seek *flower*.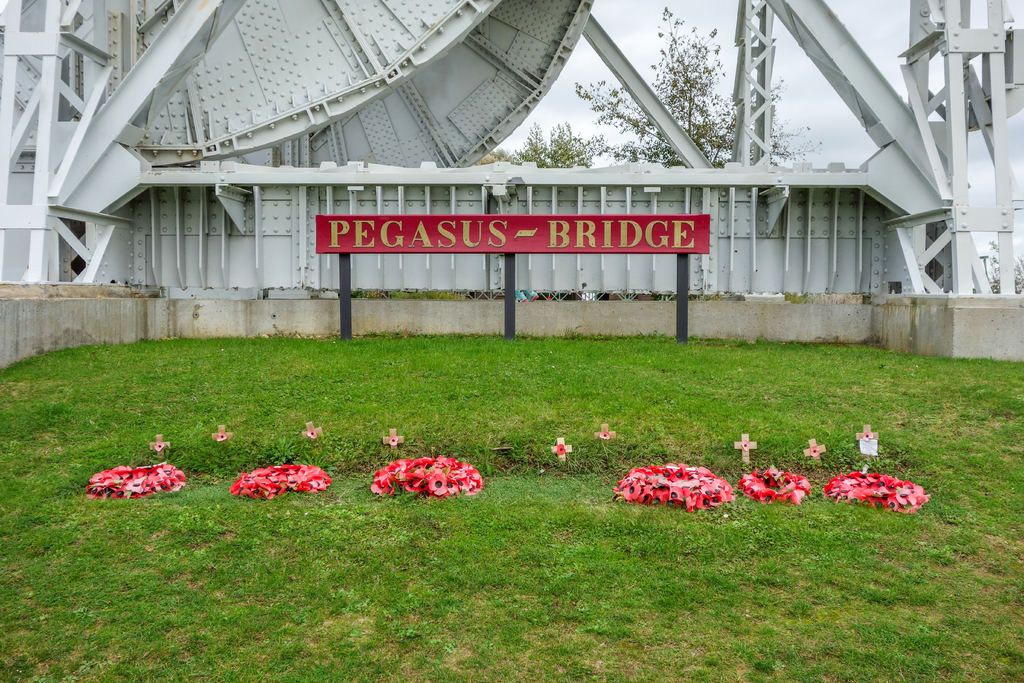
(861, 429, 872, 441).
